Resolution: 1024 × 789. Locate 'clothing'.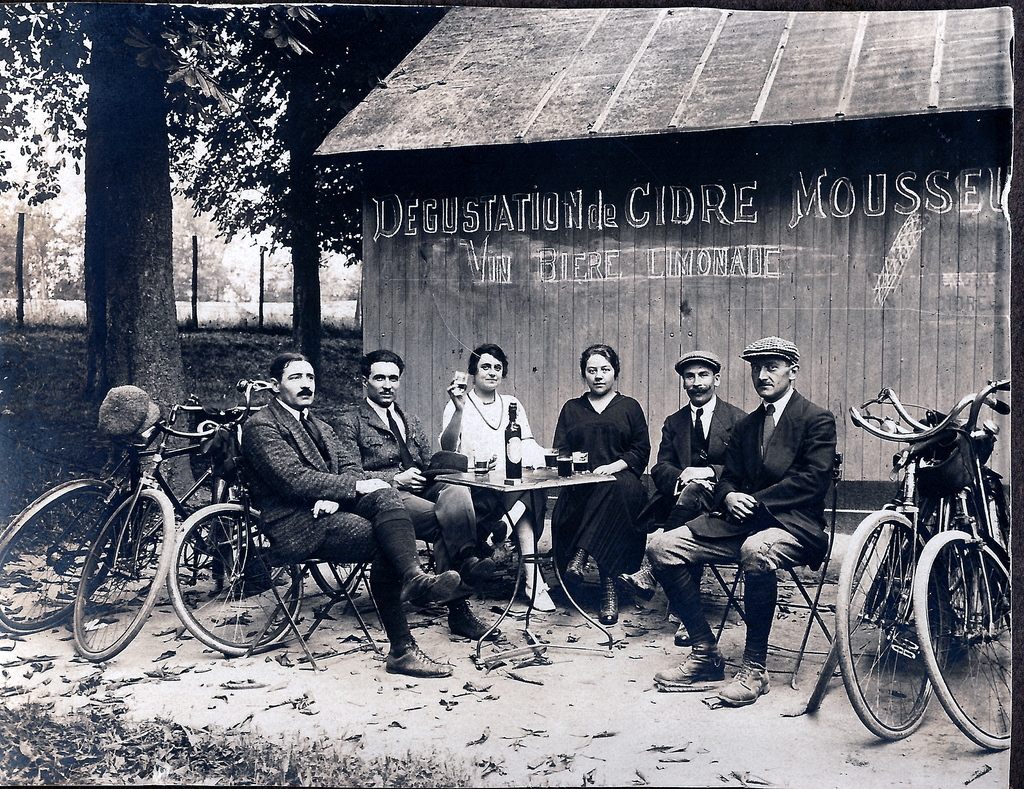
(651, 392, 833, 574).
